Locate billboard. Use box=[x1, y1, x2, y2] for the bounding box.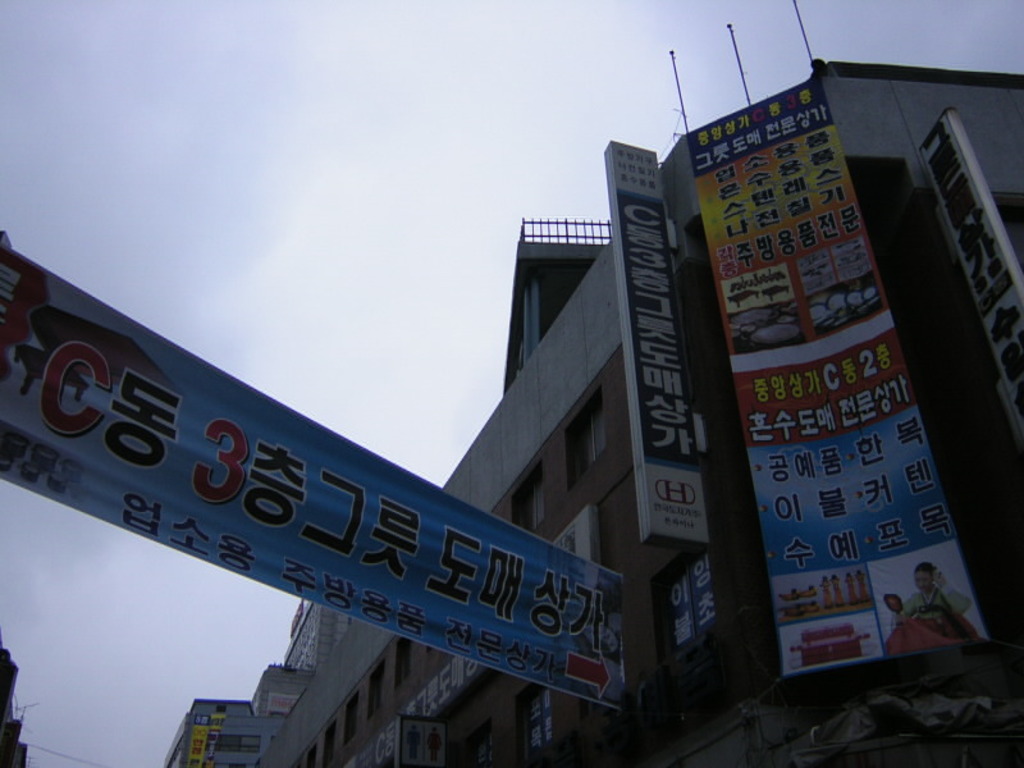
box=[0, 246, 623, 708].
